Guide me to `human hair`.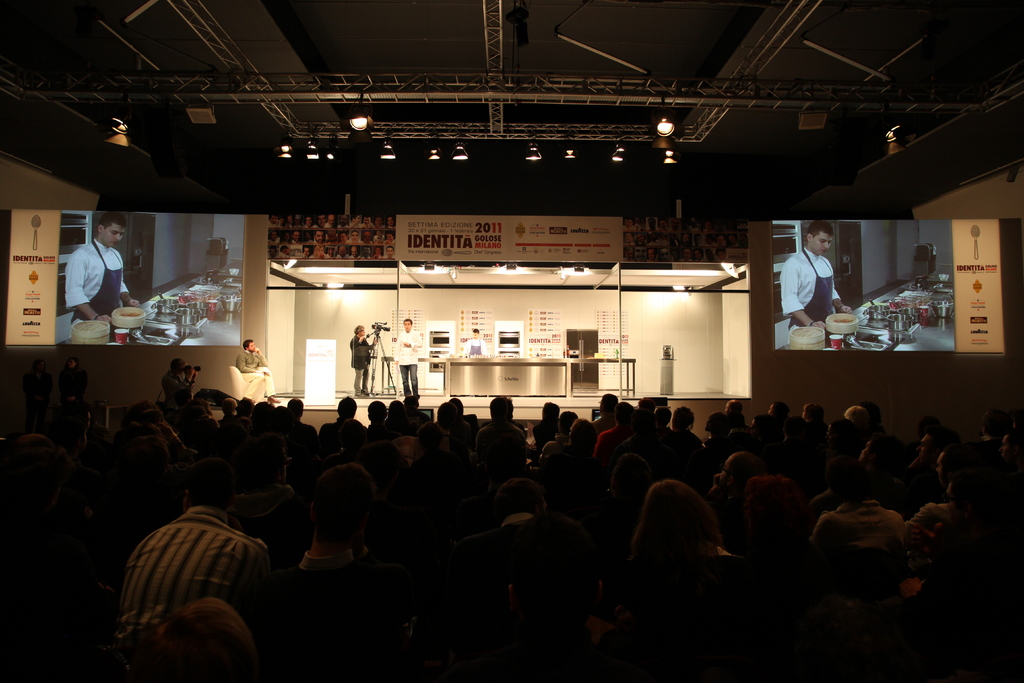
Guidance: left=236, top=397, right=252, bottom=417.
